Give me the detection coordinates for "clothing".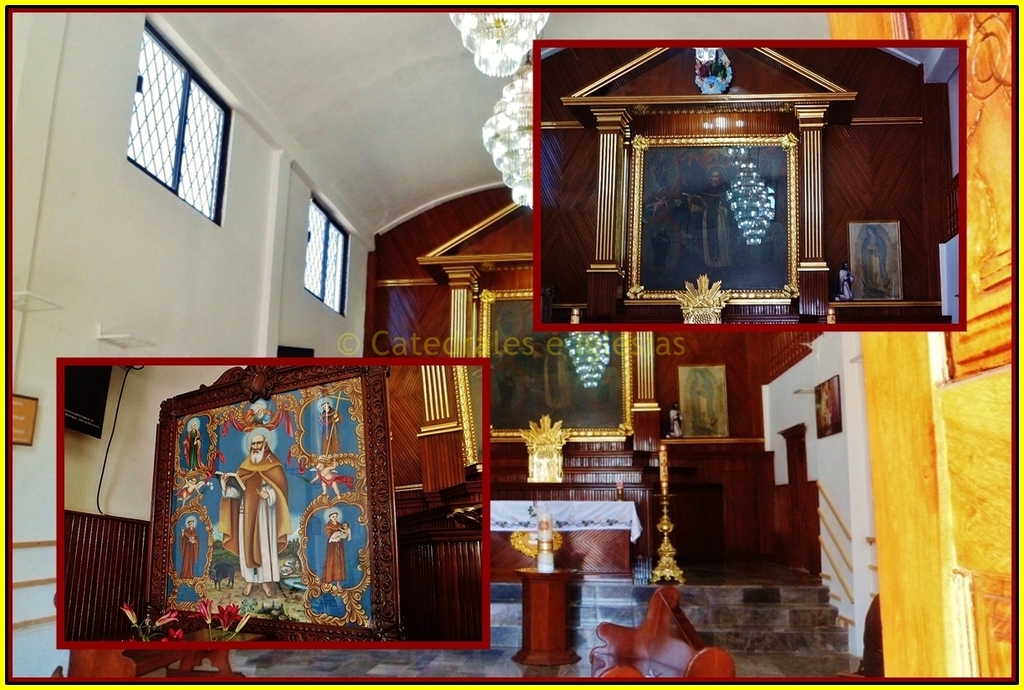
x1=320, y1=403, x2=342, y2=457.
